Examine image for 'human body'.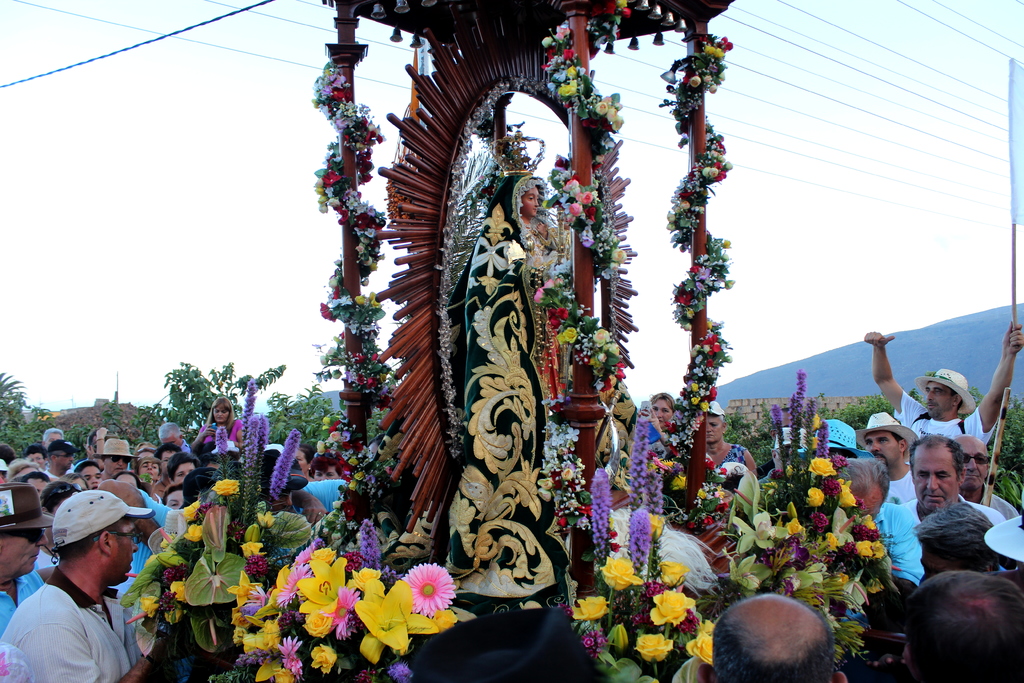
Examination result: crop(855, 412, 918, 505).
